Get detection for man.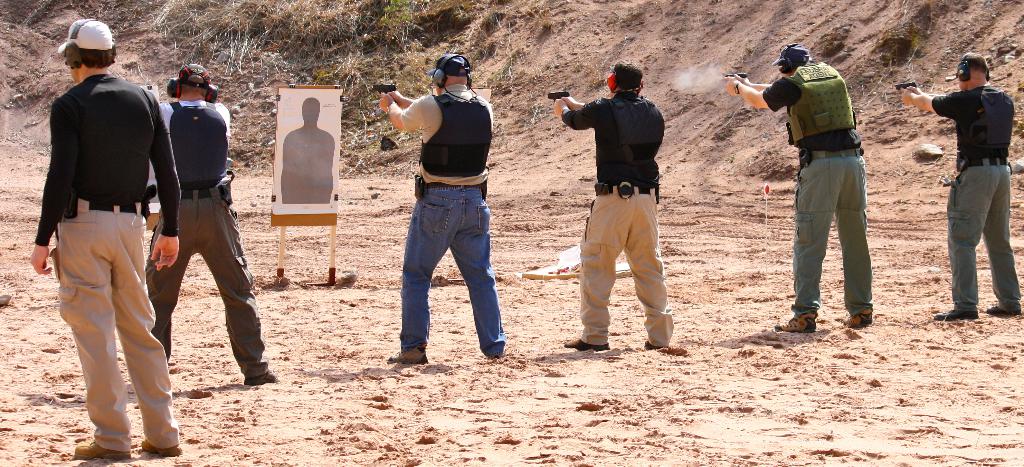
Detection: x1=383 y1=51 x2=517 y2=366.
